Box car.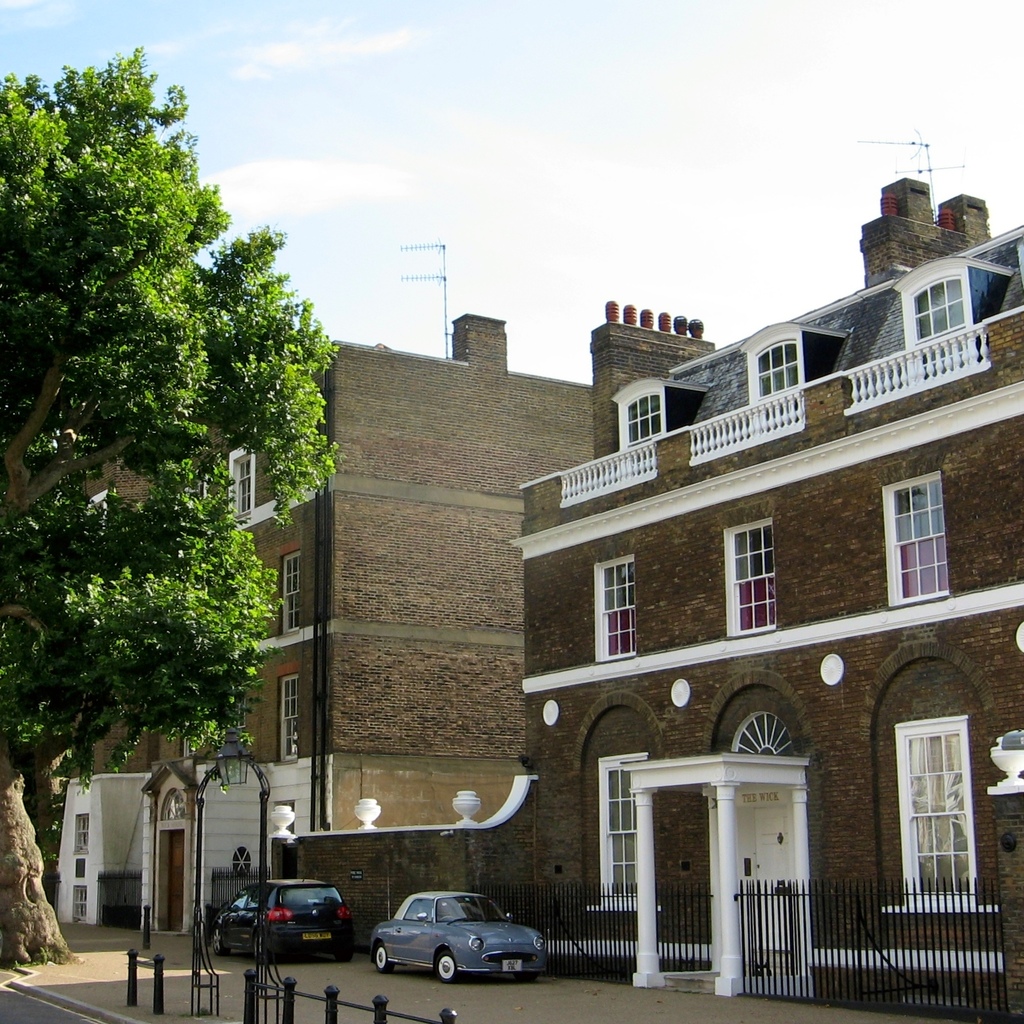
361/905/553/999.
